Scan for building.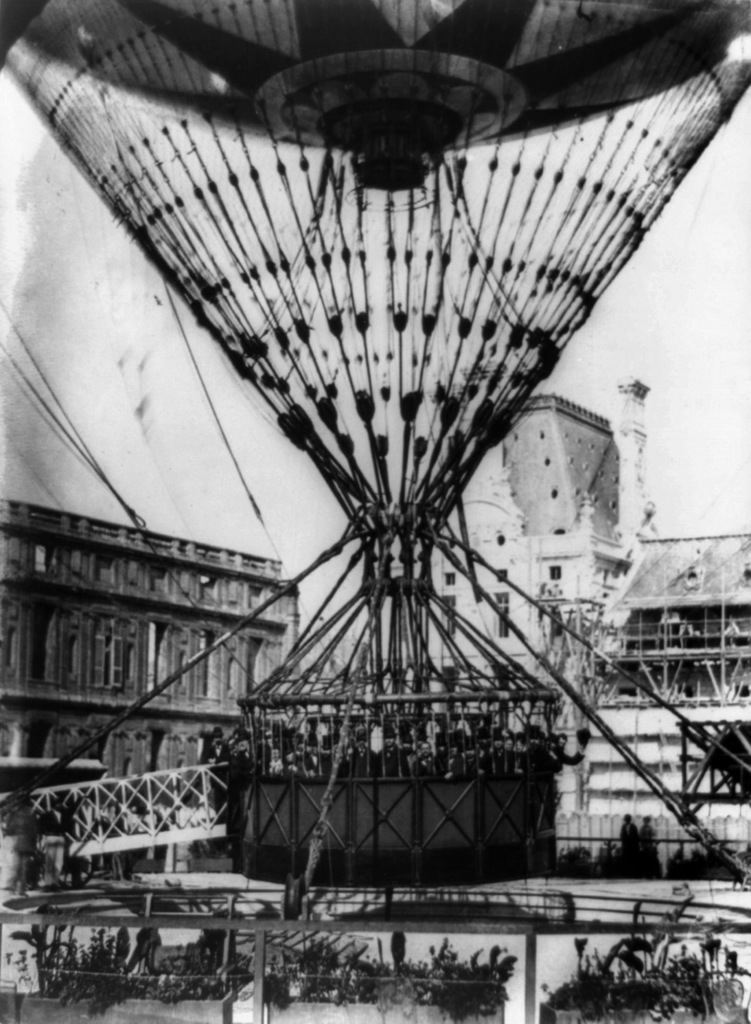
Scan result: locate(1, 502, 303, 789).
